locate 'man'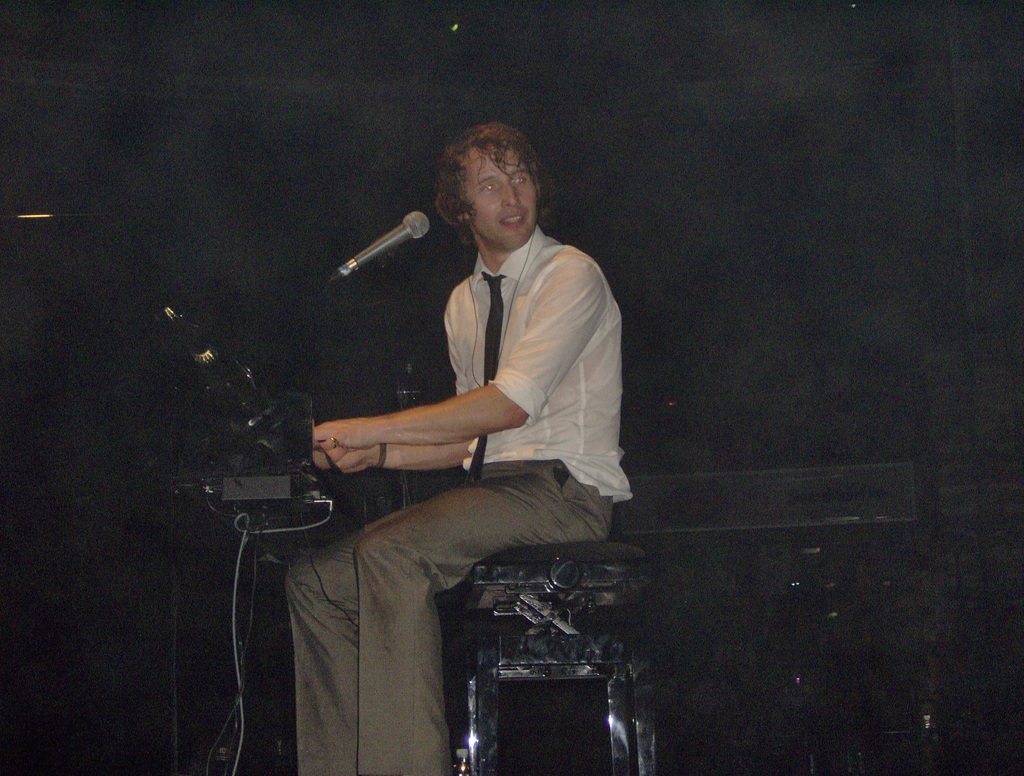
box=[284, 119, 627, 775]
